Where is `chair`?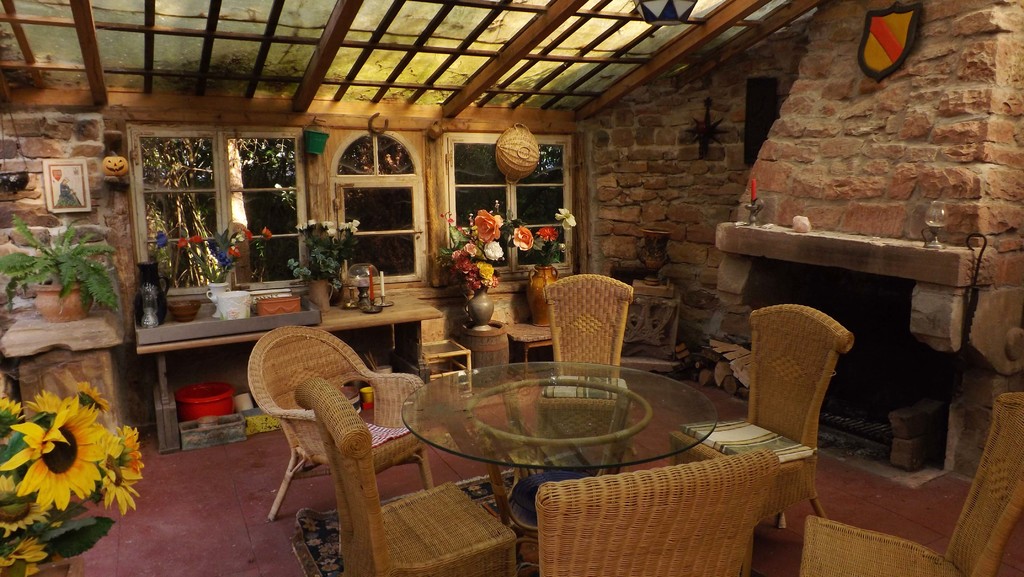
pyautogui.locateOnScreen(792, 389, 1023, 576).
